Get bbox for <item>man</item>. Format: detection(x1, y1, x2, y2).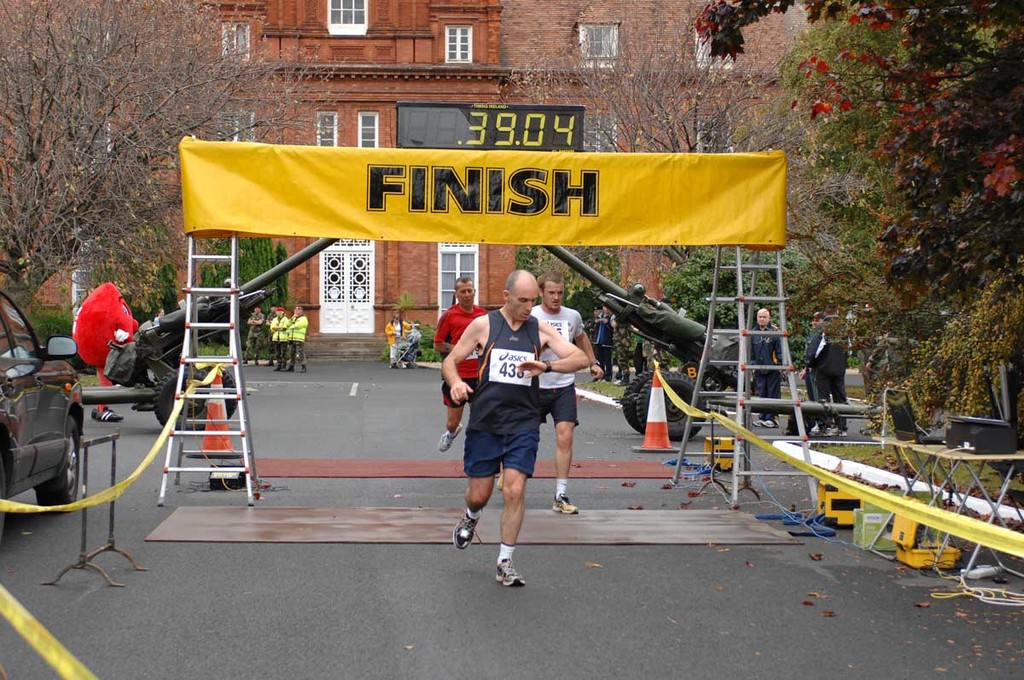
detection(794, 310, 834, 443).
